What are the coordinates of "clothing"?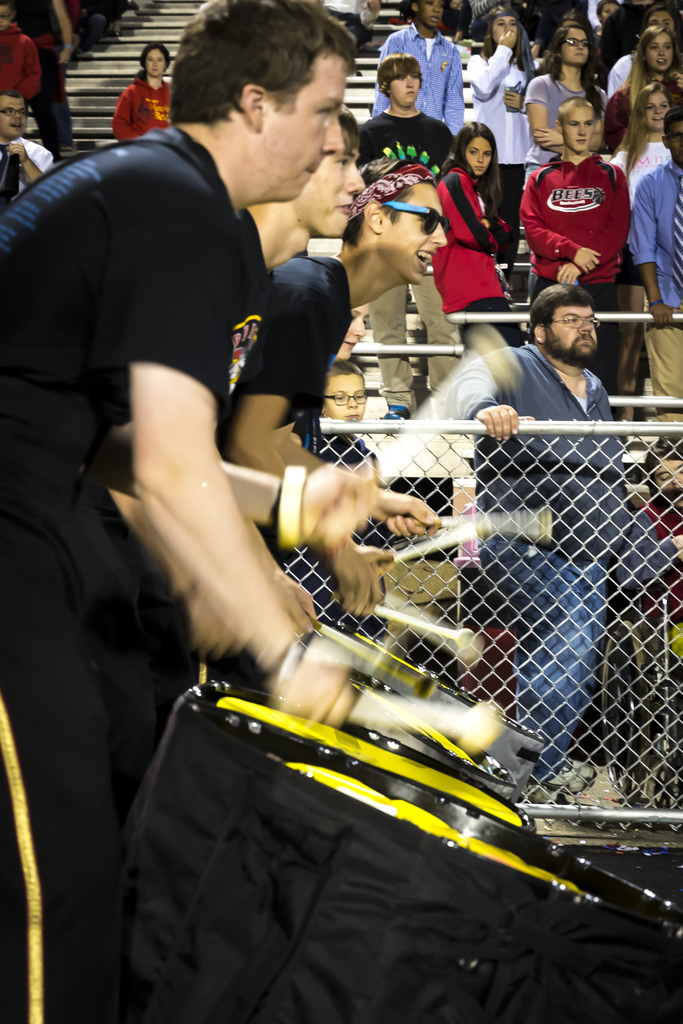
[463,342,631,755].
